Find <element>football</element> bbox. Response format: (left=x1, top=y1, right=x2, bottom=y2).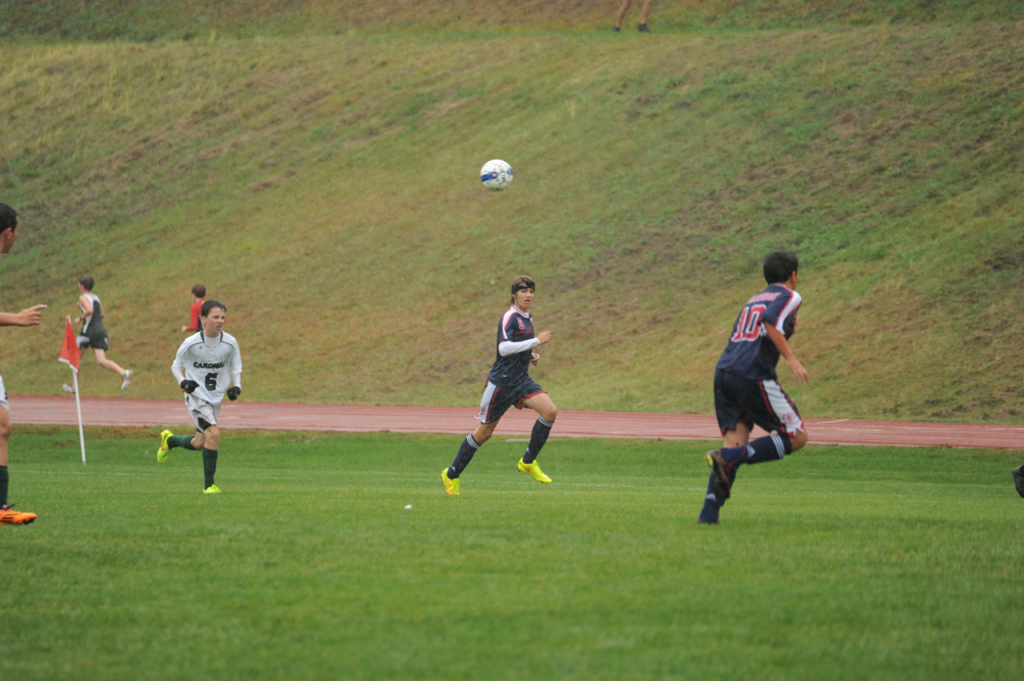
(left=479, top=157, right=517, bottom=193).
